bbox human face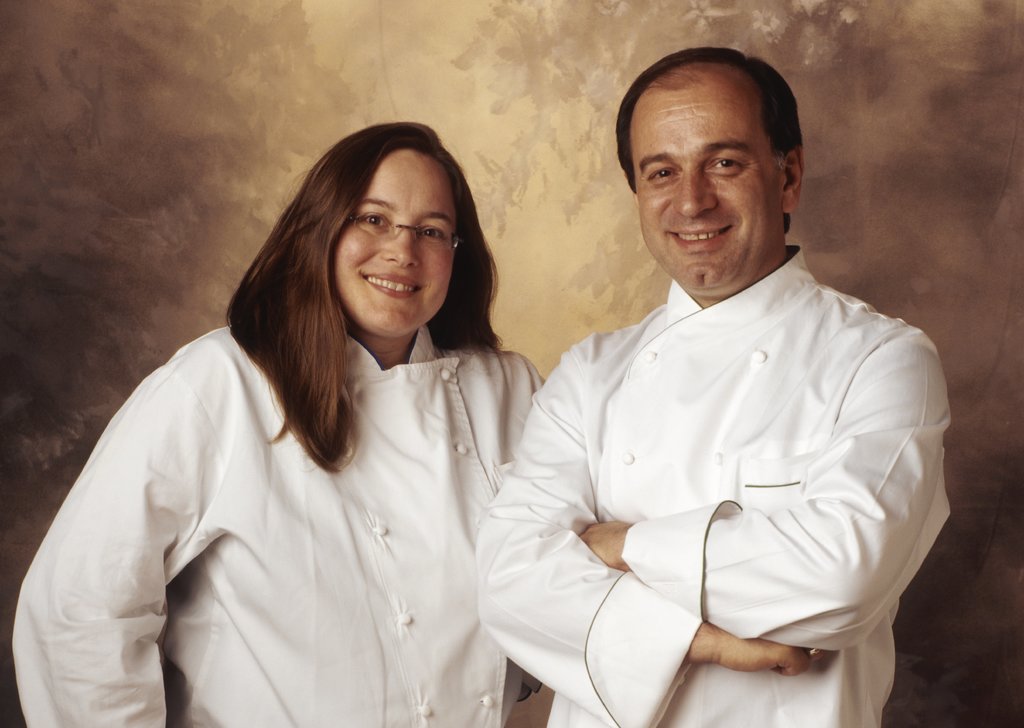
{"x1": 629, "y1": 85, "x2": 778, "y2": 293}
